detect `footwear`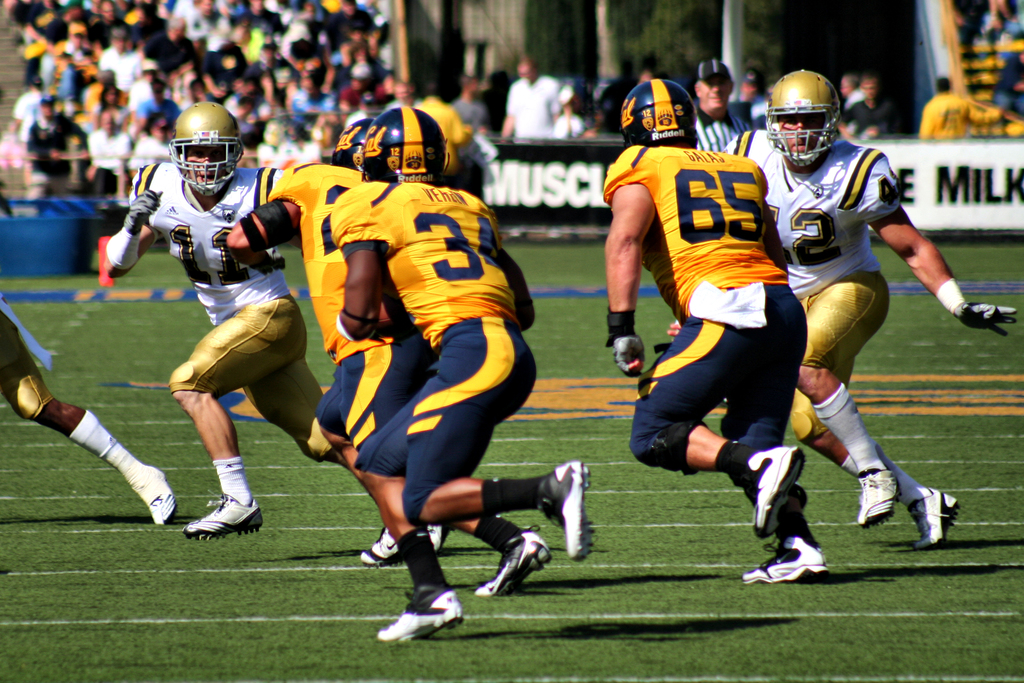
538/465/593/557
